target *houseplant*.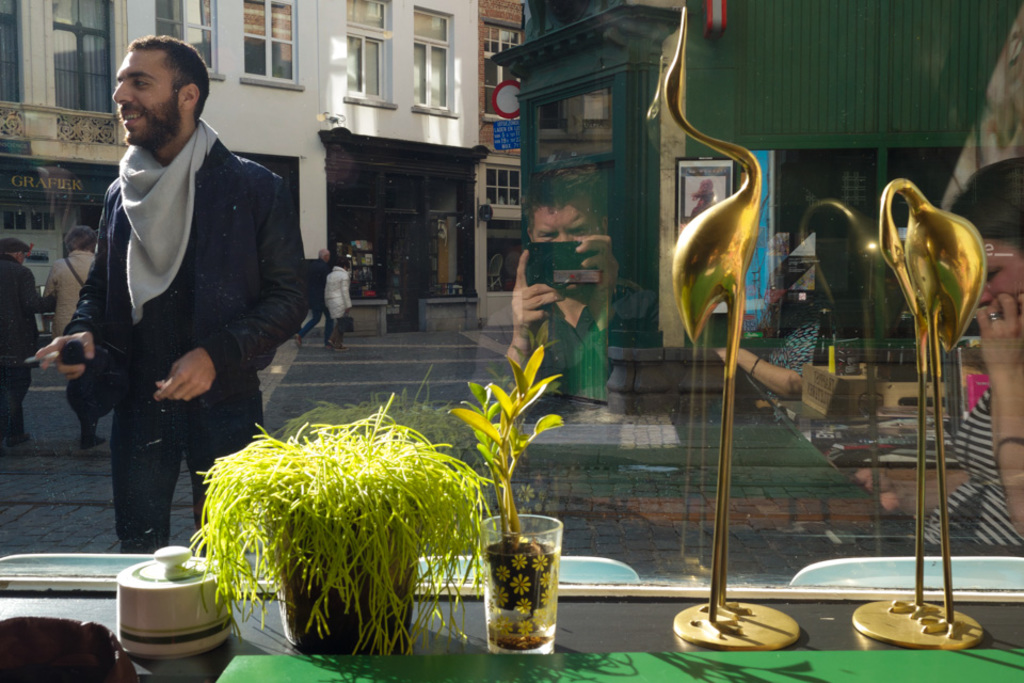
Target region: x1=185, y1=367, x2=501, y2=682.
